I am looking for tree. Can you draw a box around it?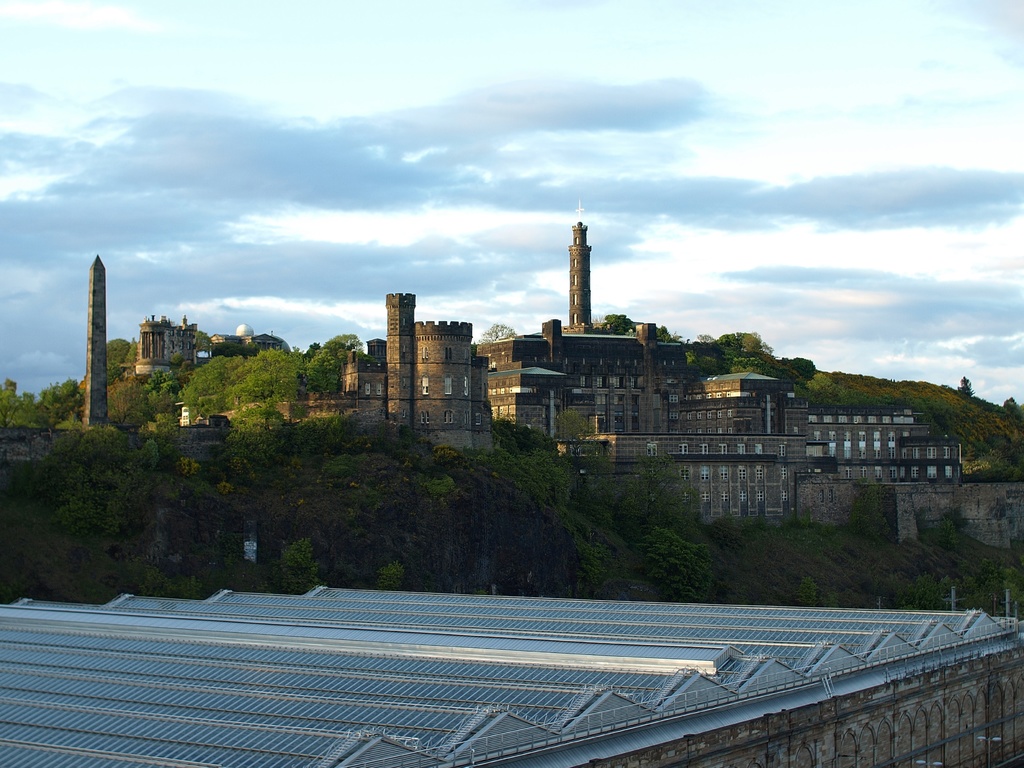
Sure, the bounding box is (left=326, top=457, right=360, bottom=480).
